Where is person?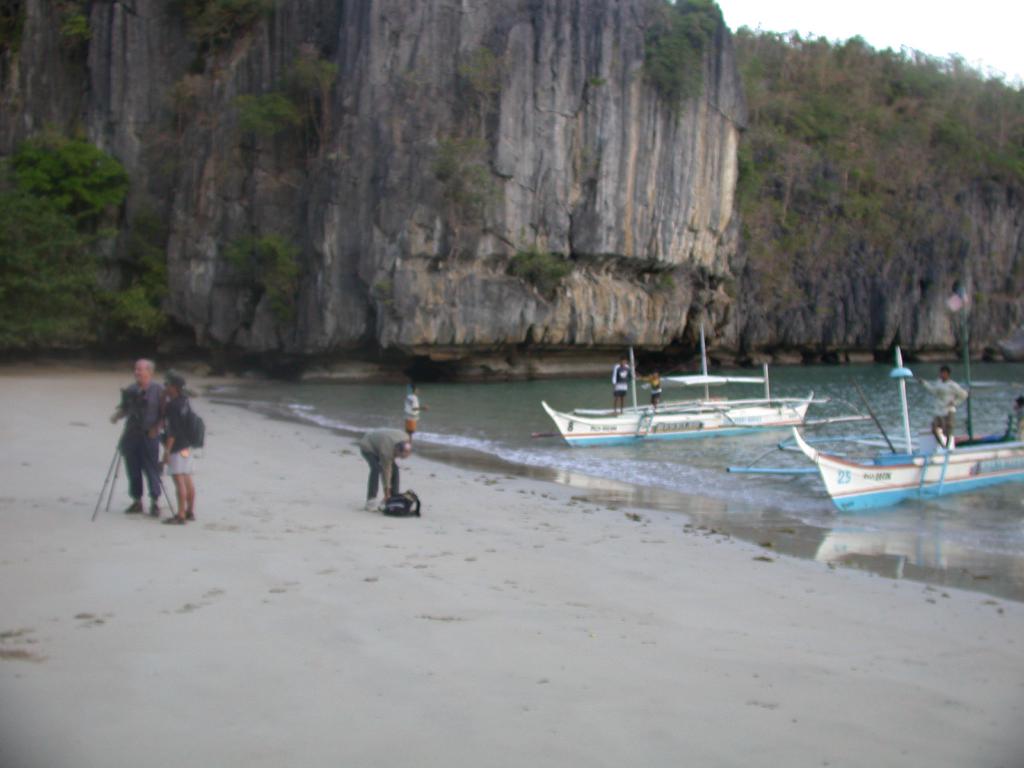
(638, 369, 664, 406).
